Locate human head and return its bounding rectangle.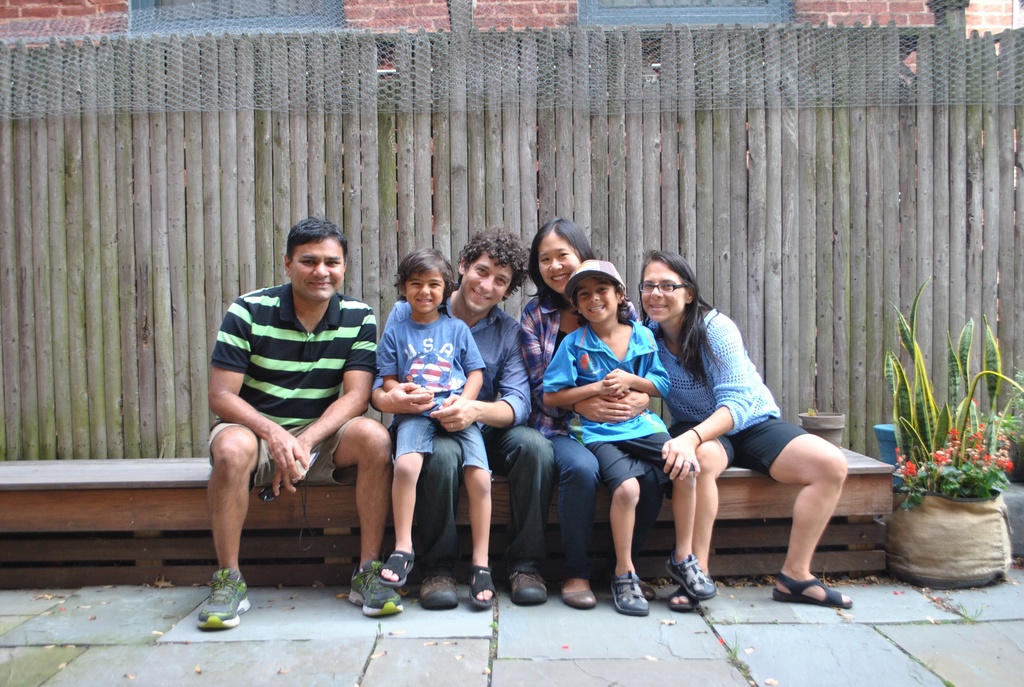
bbox(455, 228, 527, 317).
